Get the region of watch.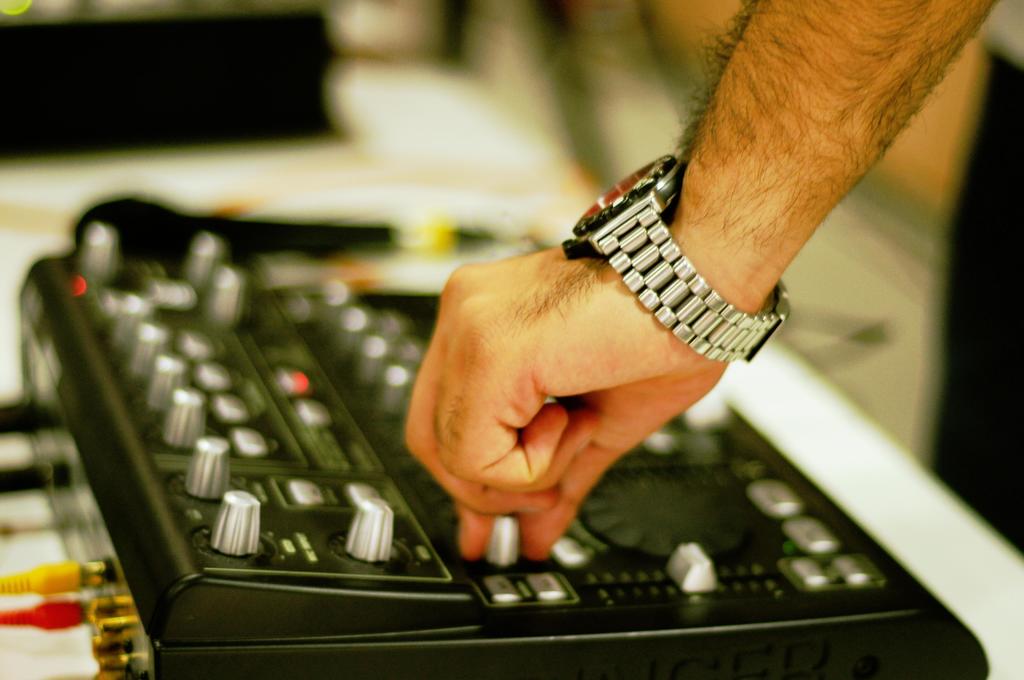
561,150,790,360.
